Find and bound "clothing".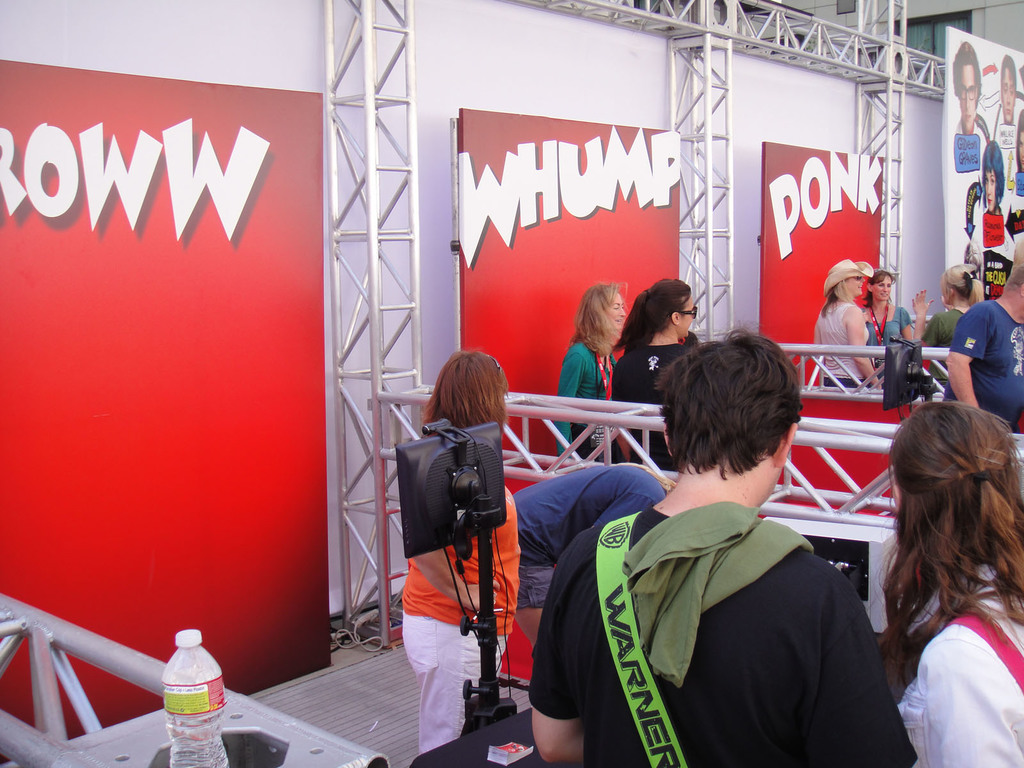
Bound: x1=861 y1=301 x2=910 y2=362.
